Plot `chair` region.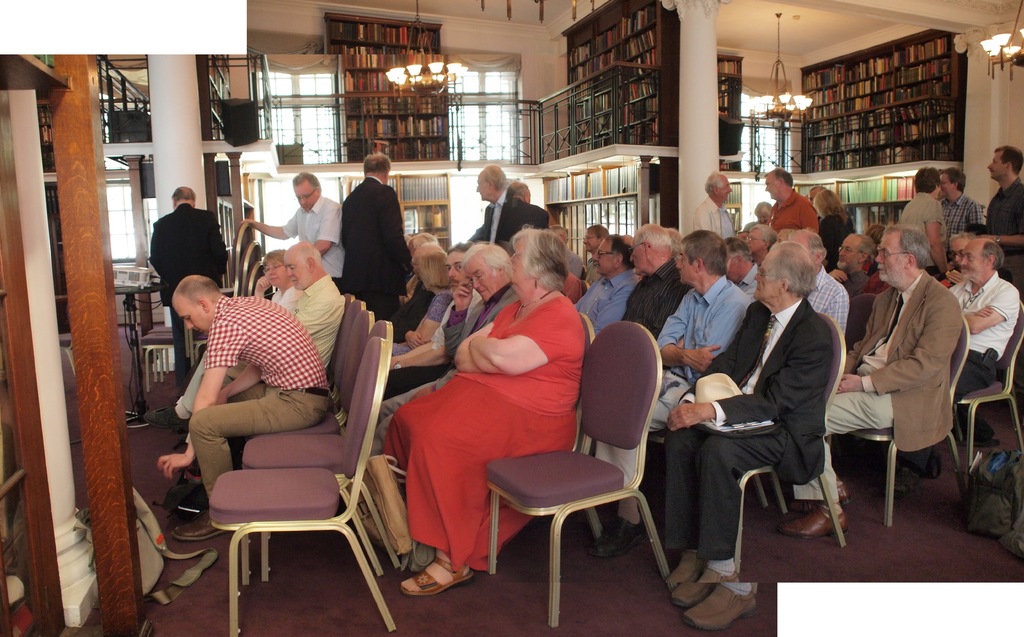
Plotted at detection(268, 306, 378, 432).
